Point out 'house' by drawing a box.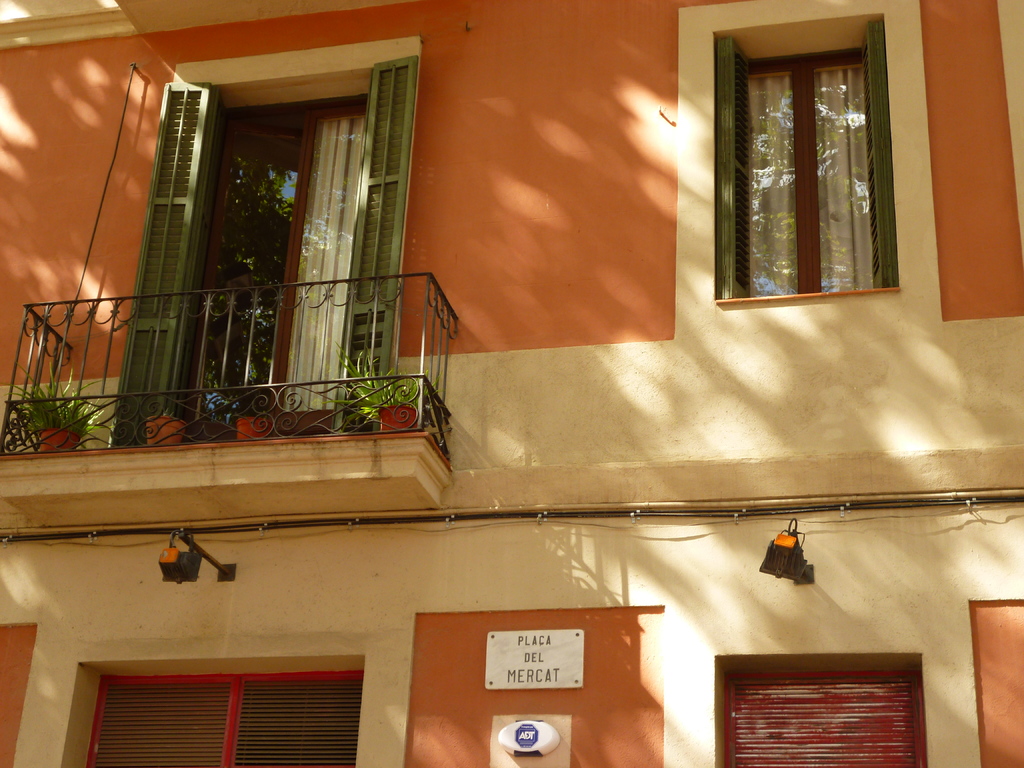
box(0, 1, 1023, 766).
